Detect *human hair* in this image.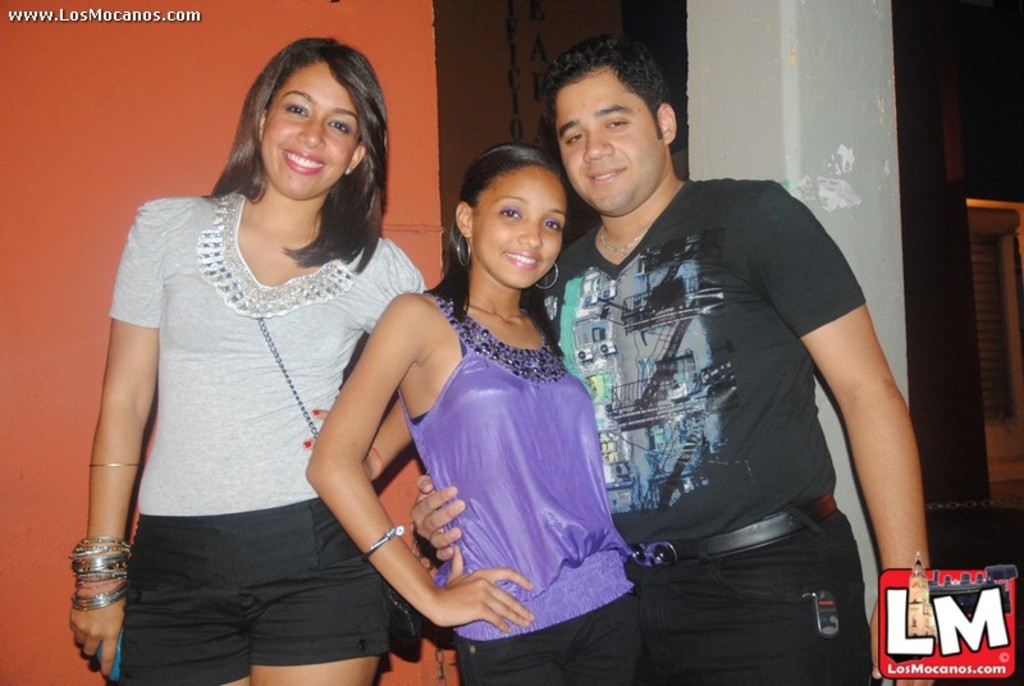
Detection: detection(211, 33, 387, 250).
